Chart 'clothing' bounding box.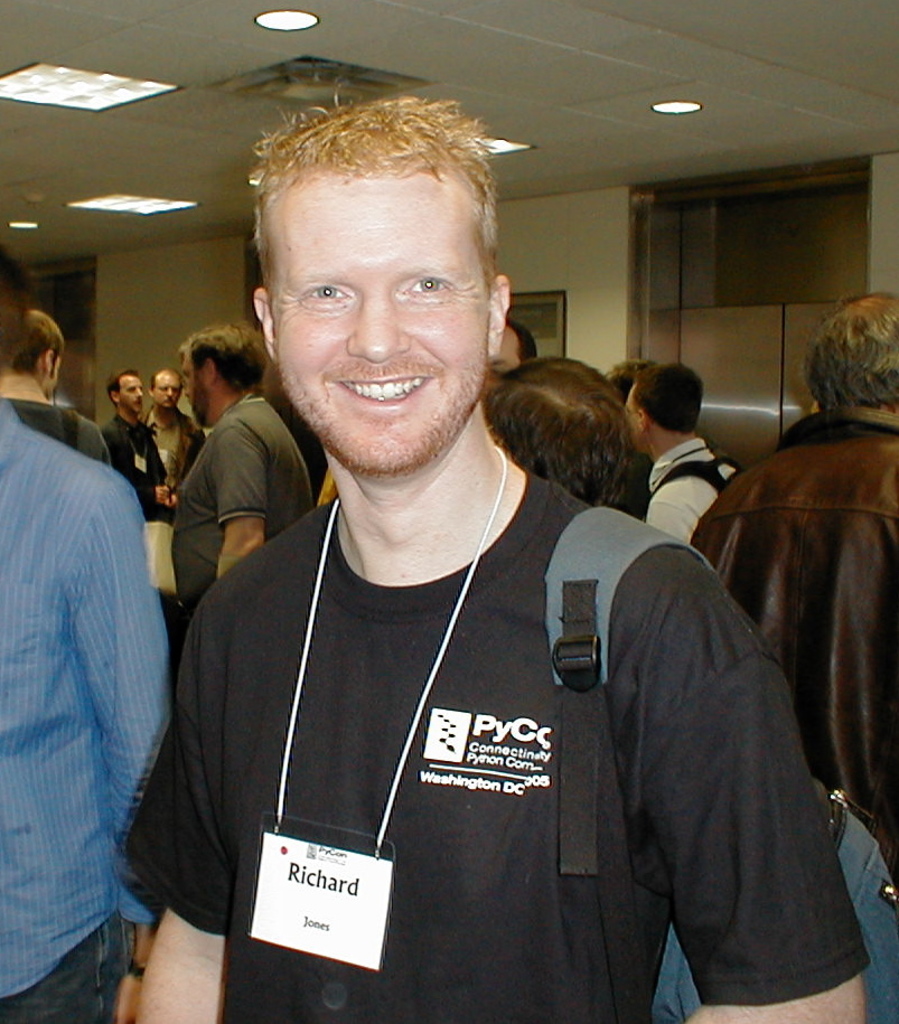
Charted: <bbox>642, 796, 898, 1023</bbox>.
